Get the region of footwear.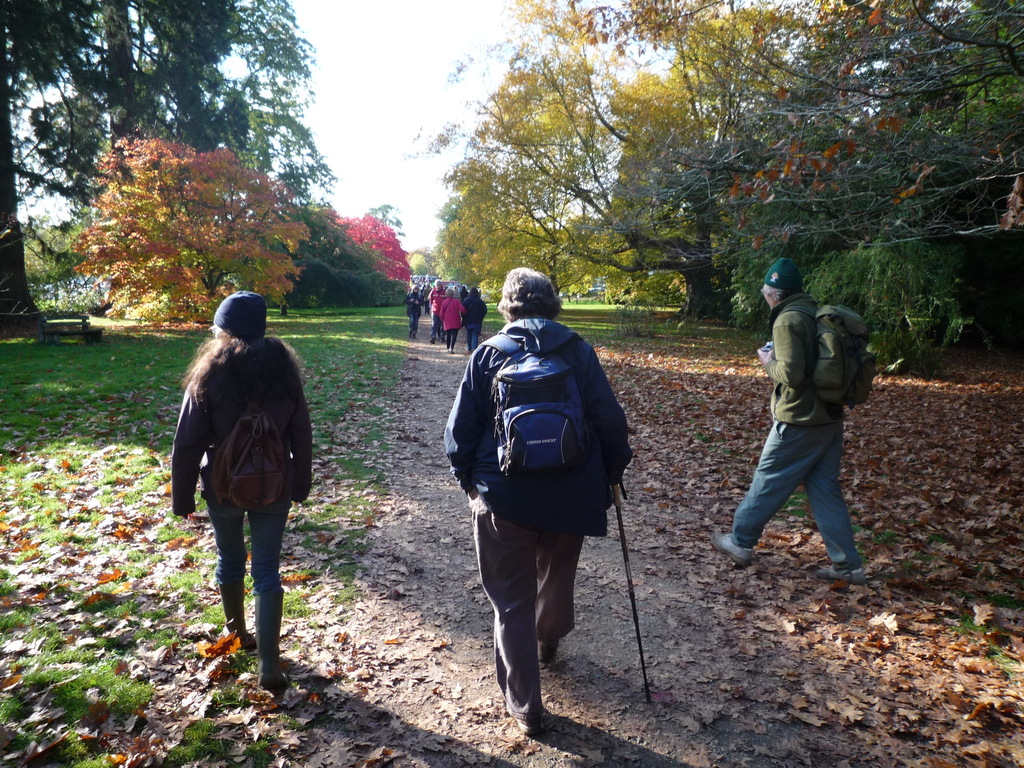
813, 563, 867, 586.
